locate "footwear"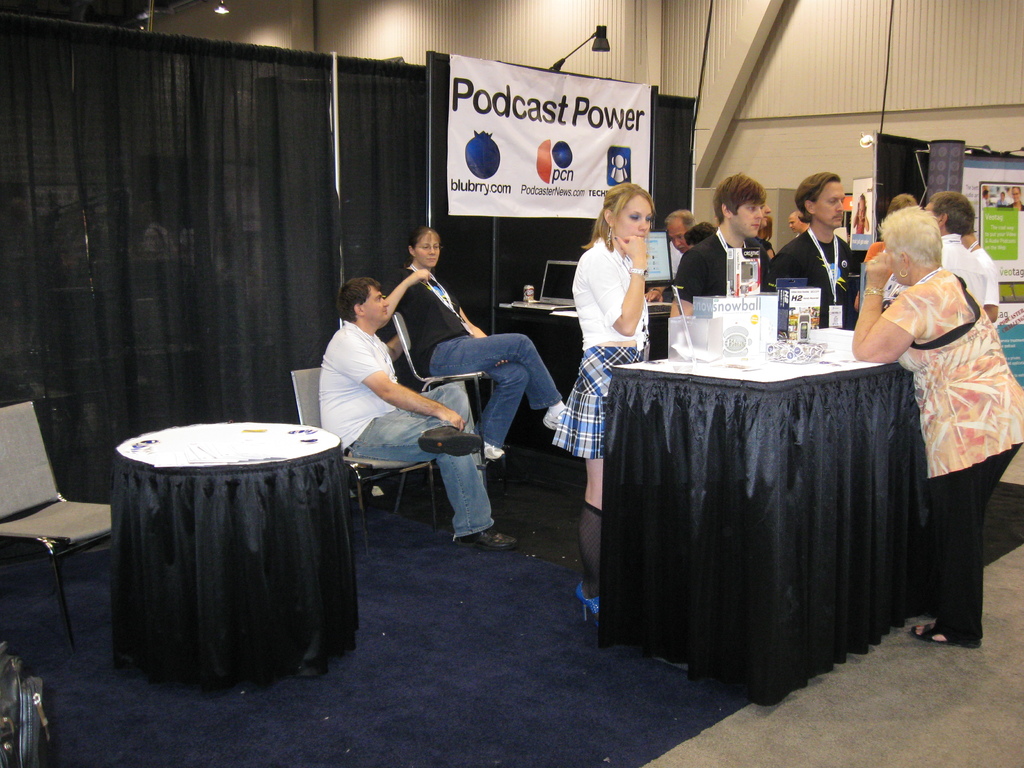
box=[419, 428, 481, 455]
